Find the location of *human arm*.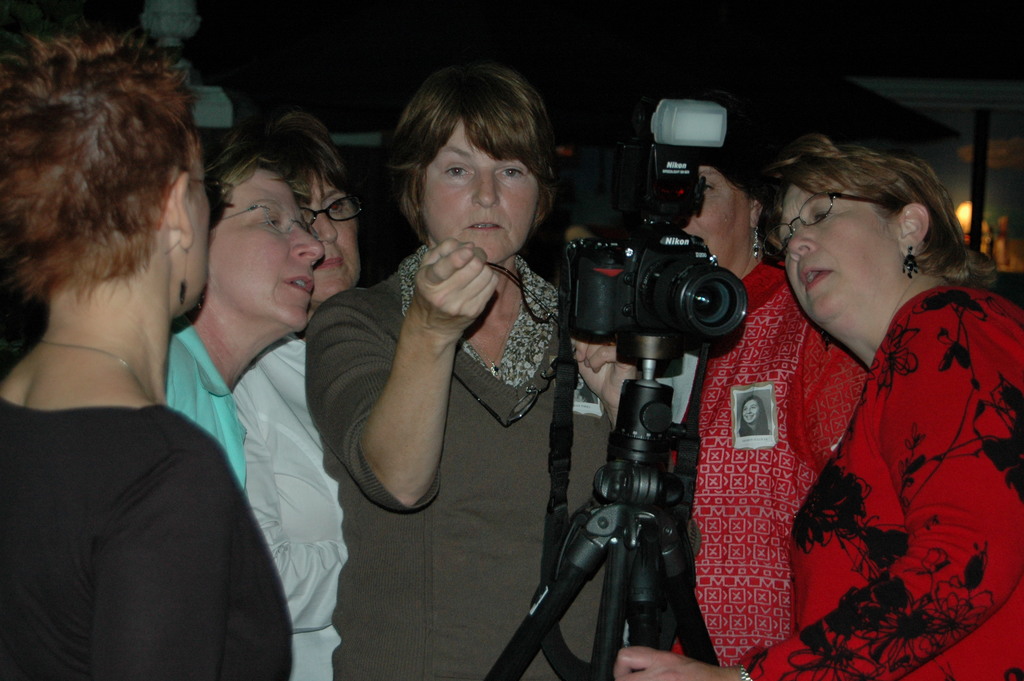
Location: [x1=569, y1=339, x2=640, y2=424].
